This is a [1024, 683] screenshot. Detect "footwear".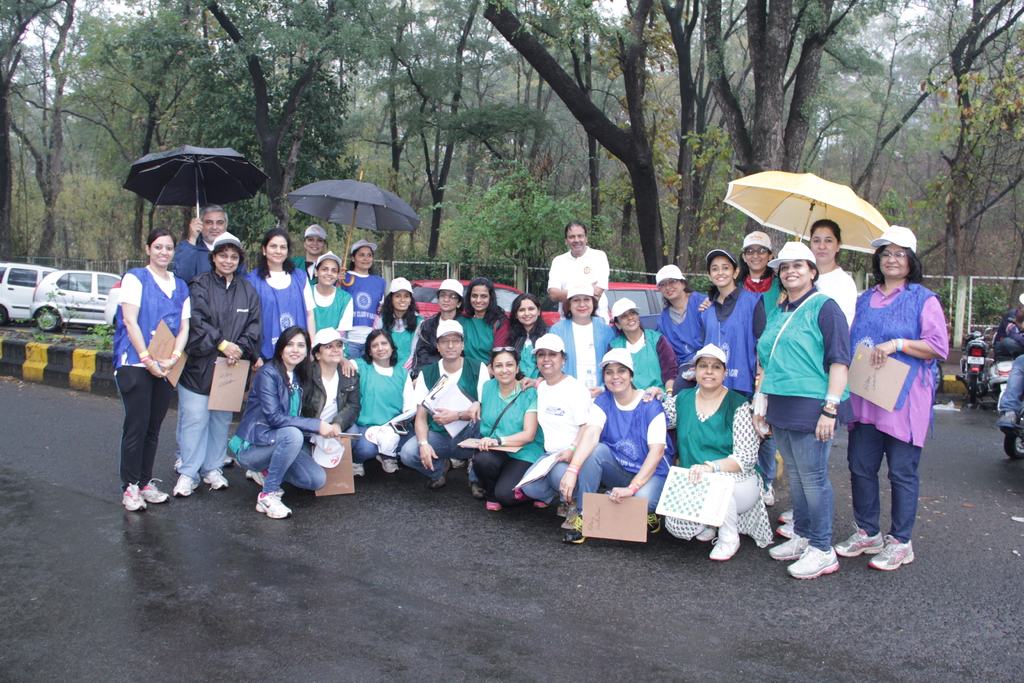
173:477:201:497.
